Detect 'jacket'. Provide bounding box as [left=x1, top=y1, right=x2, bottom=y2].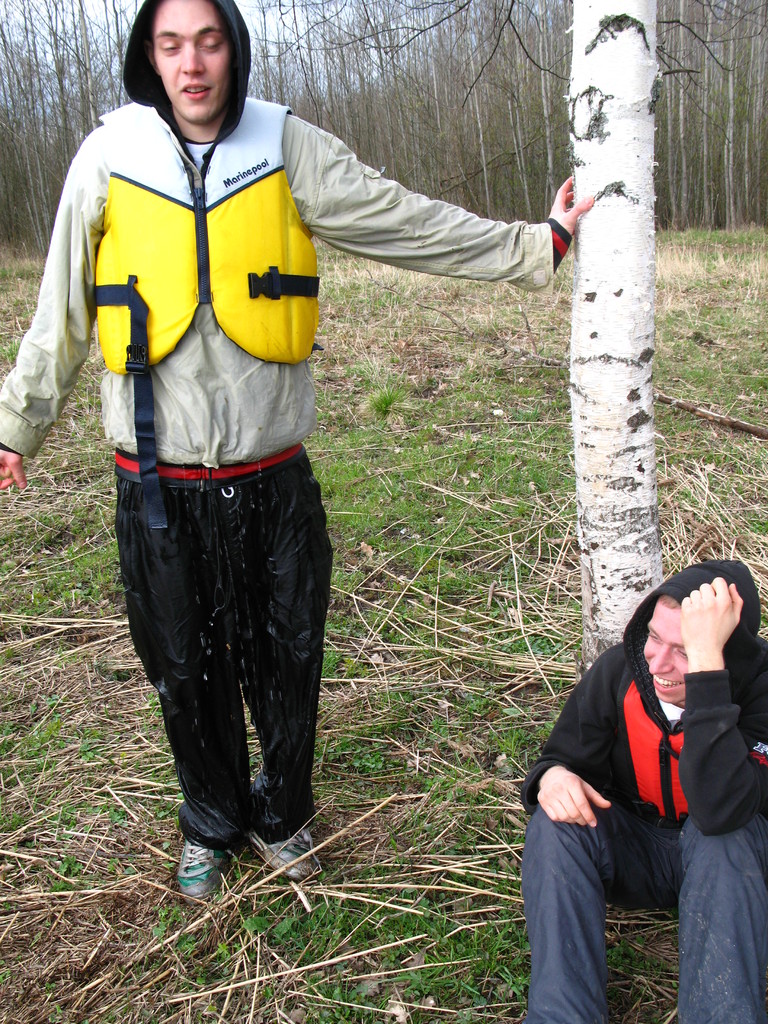
[left=93, top=97, right=324, bottom=378].
